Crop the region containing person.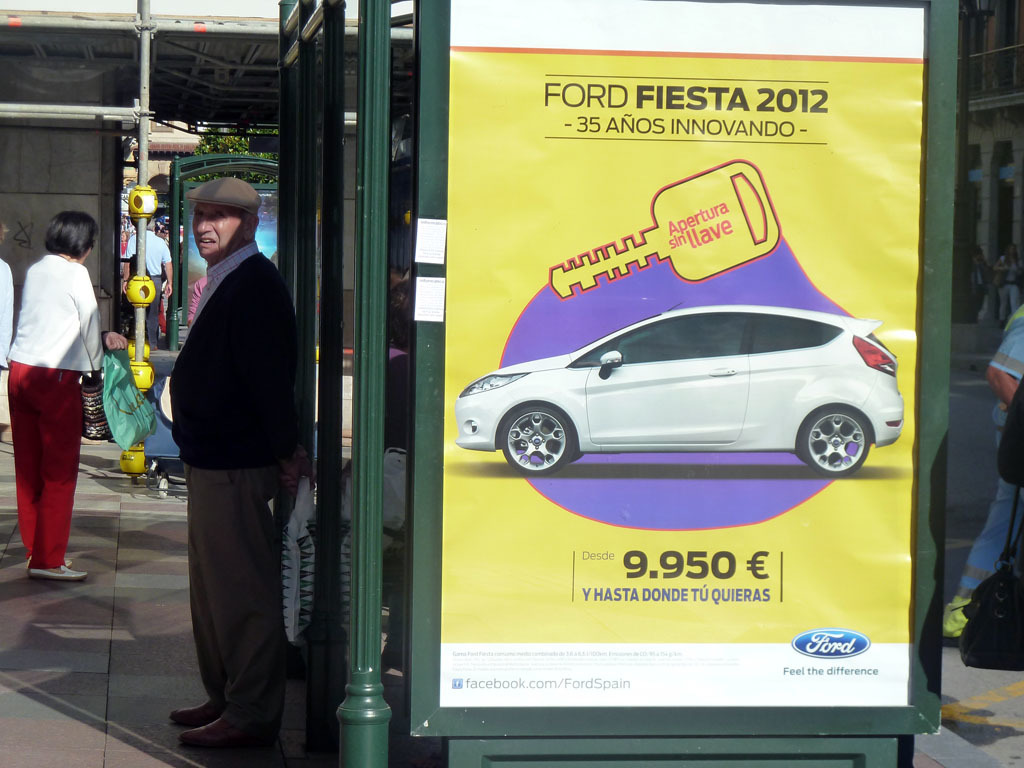
Crop region: region(943, 302, 1023, 639).
